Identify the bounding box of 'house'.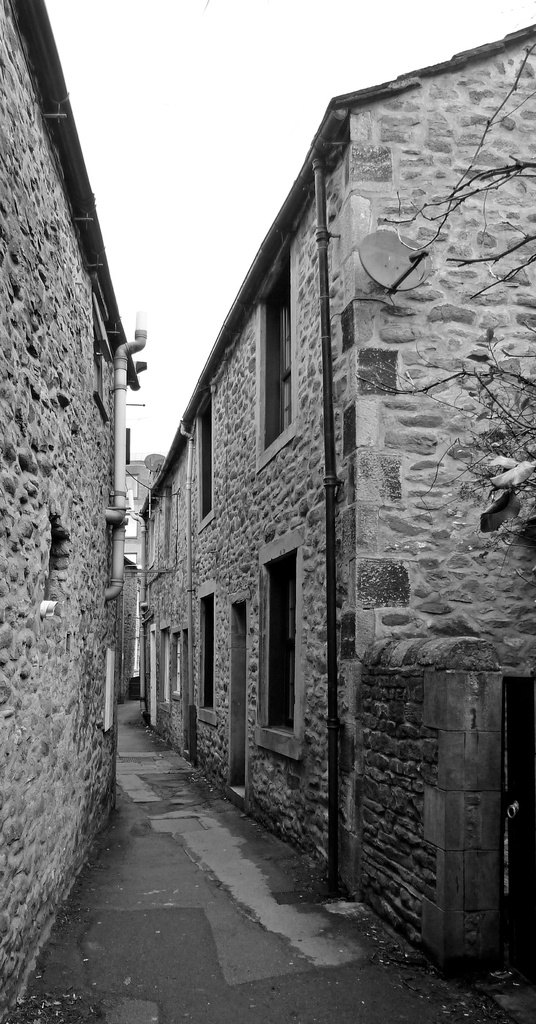
[x1=0, y1=0, x2=143, y2=1023].
